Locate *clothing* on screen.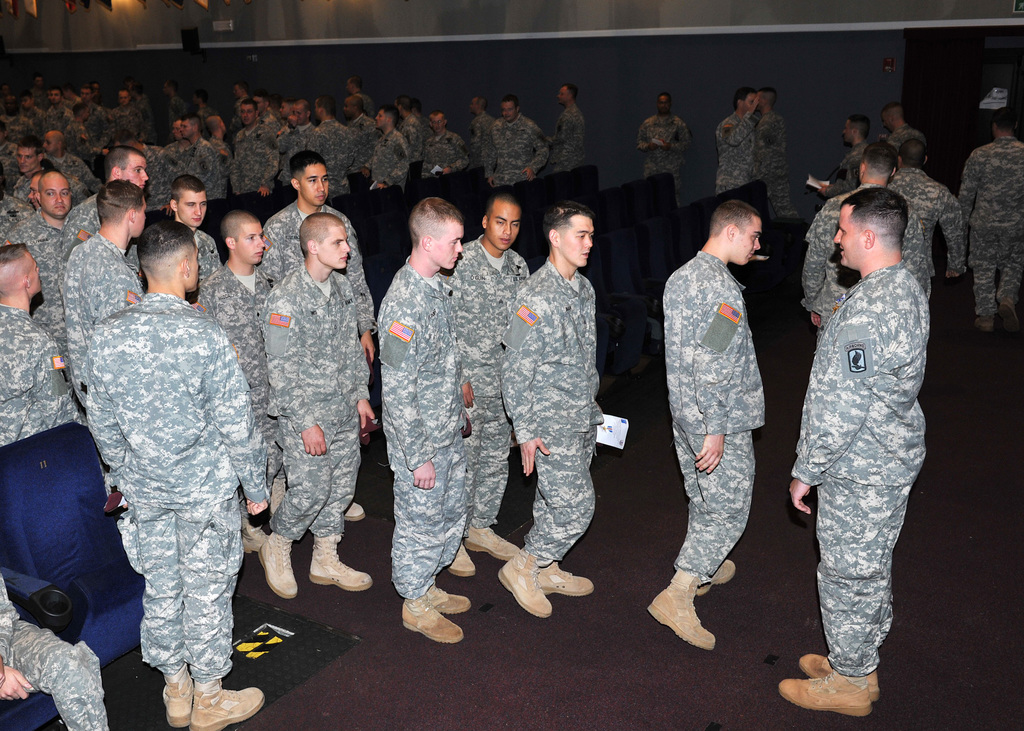
On screen at <box>476,120,544,193</box>.
